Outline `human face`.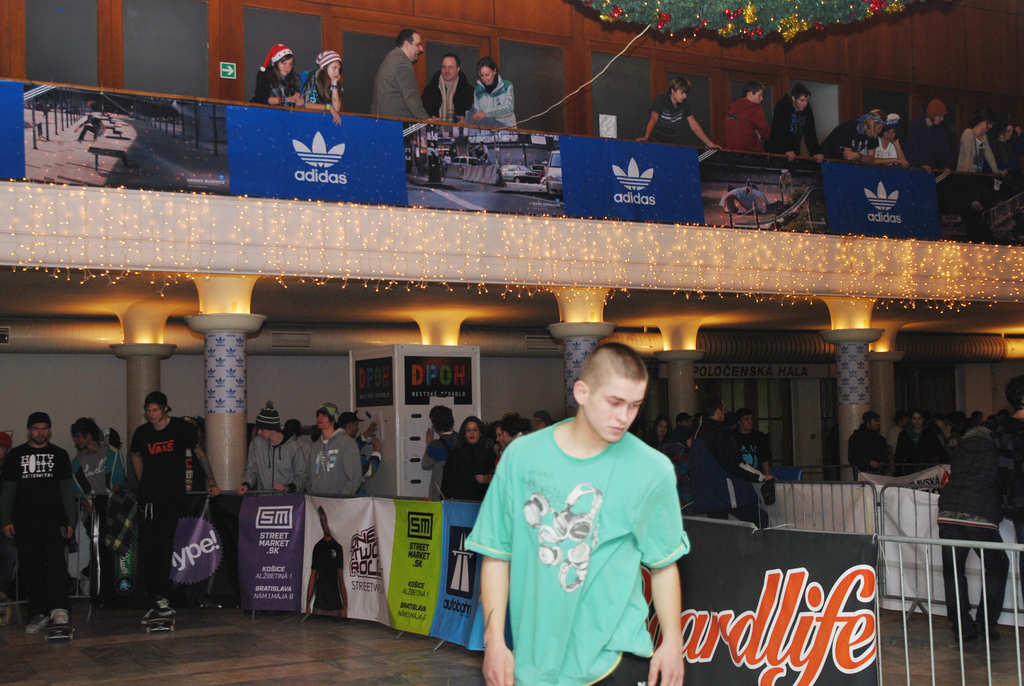
Outline: bbox=(278, 56, 294, 74).
